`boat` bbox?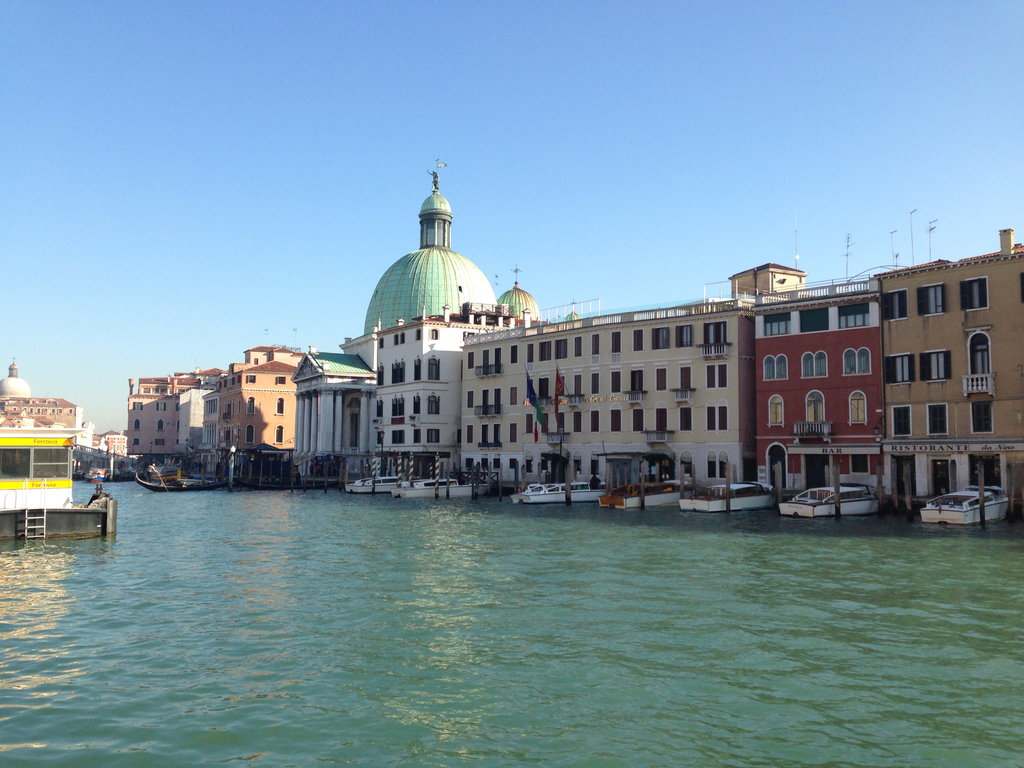
(left=598, top=482, right=680, bottom=509)
